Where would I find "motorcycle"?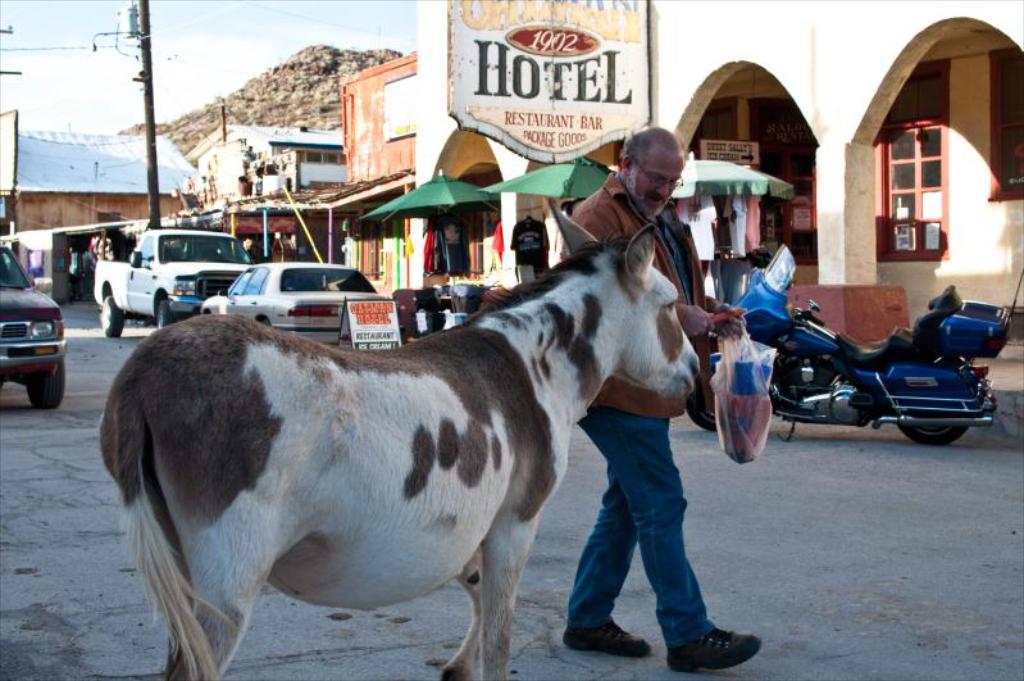
At x1=706, y1=274, x2=1015, y2=454.
